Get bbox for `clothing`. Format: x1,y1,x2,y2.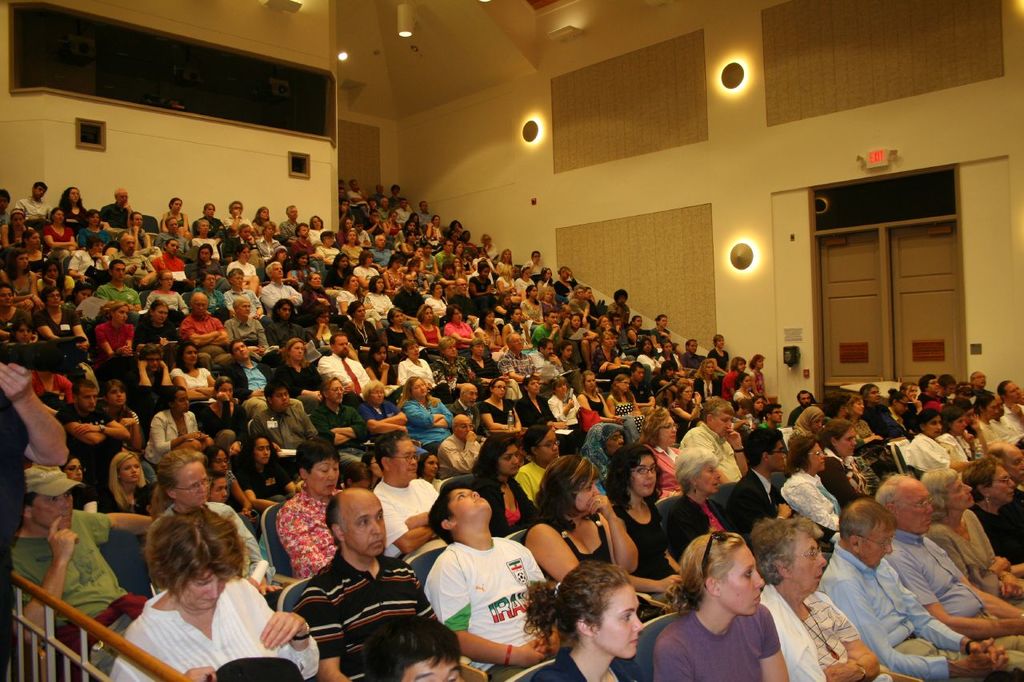
229,358,271,401.
